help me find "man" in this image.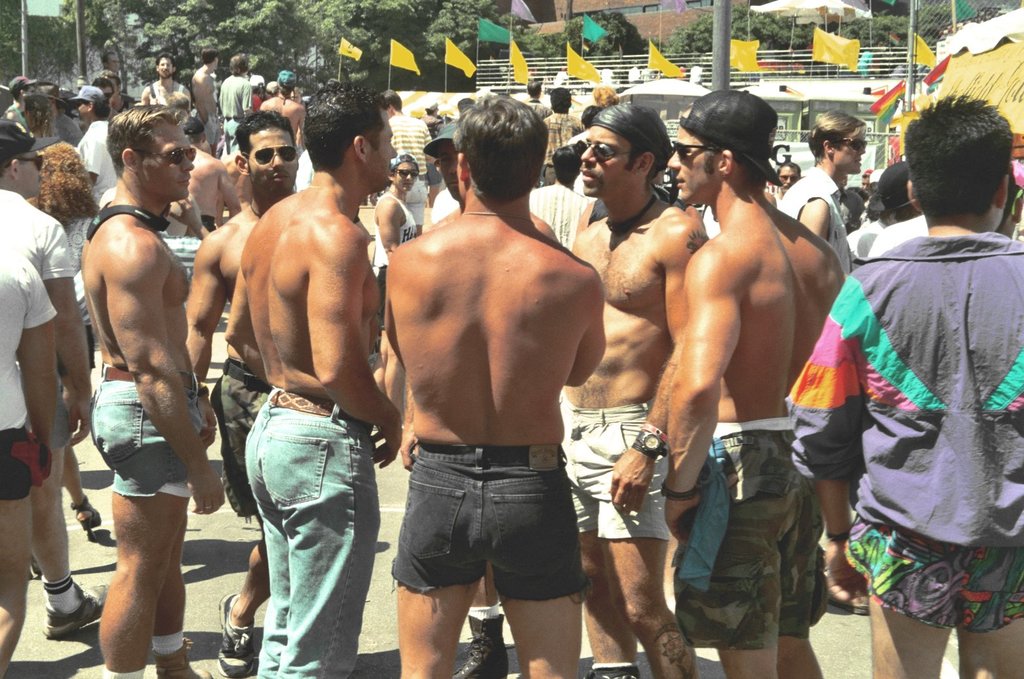
Found it: <box>528,138,593,245</box>.
